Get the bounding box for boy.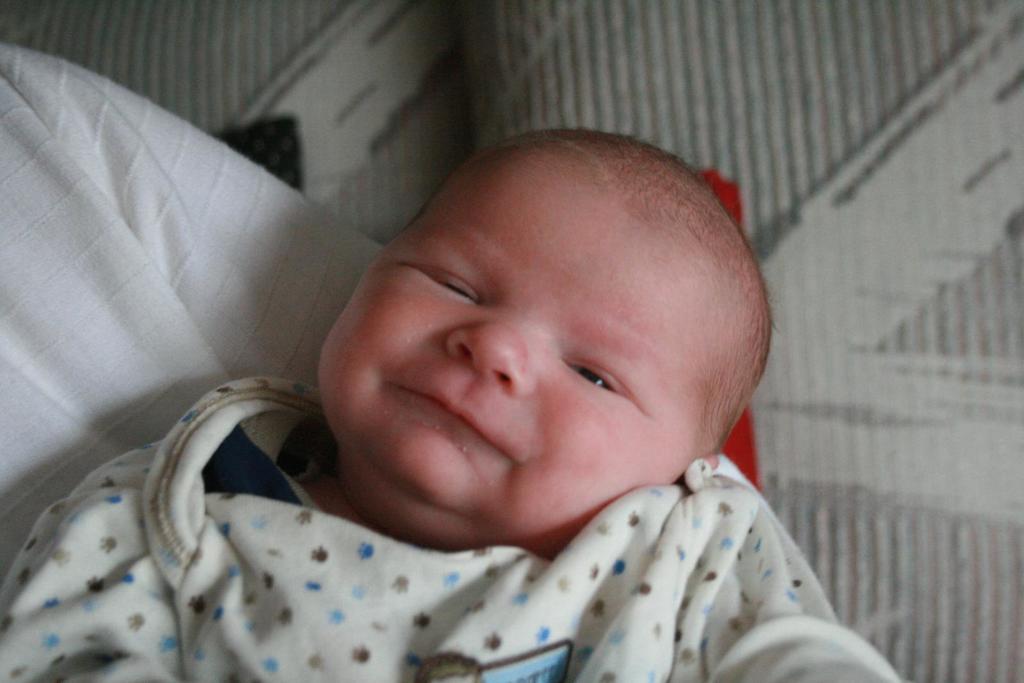
select_region(77, 120, 822, 682).
